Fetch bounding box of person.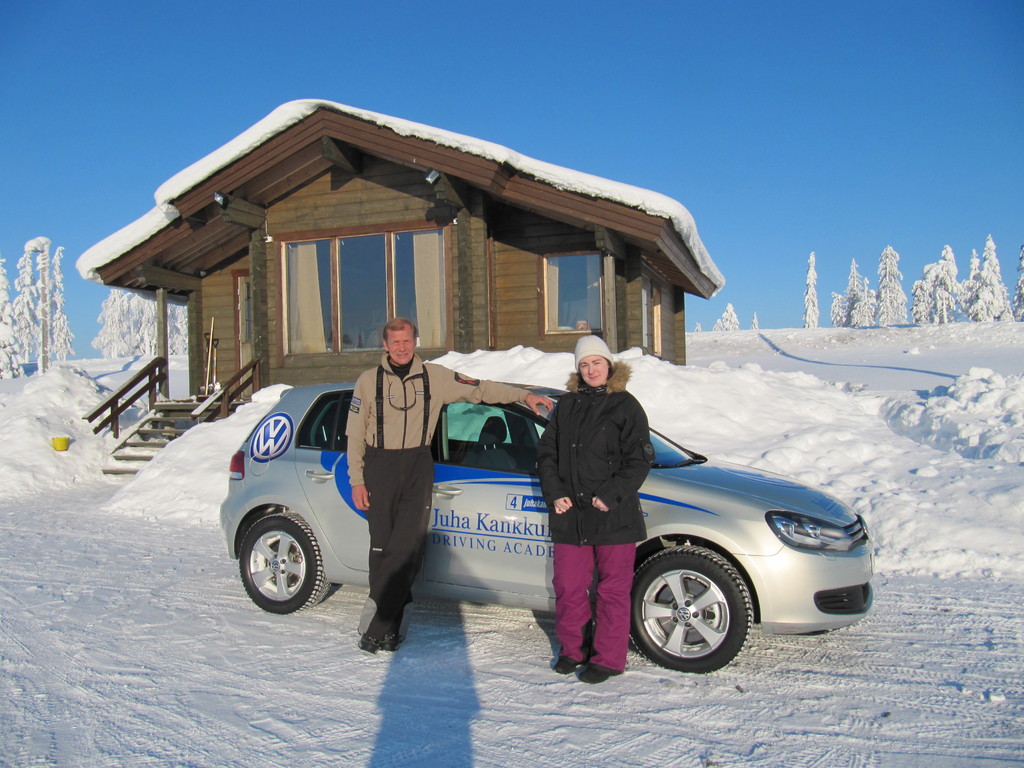
Bbox: x1=534 y1=335 x2=657 y2=683.
